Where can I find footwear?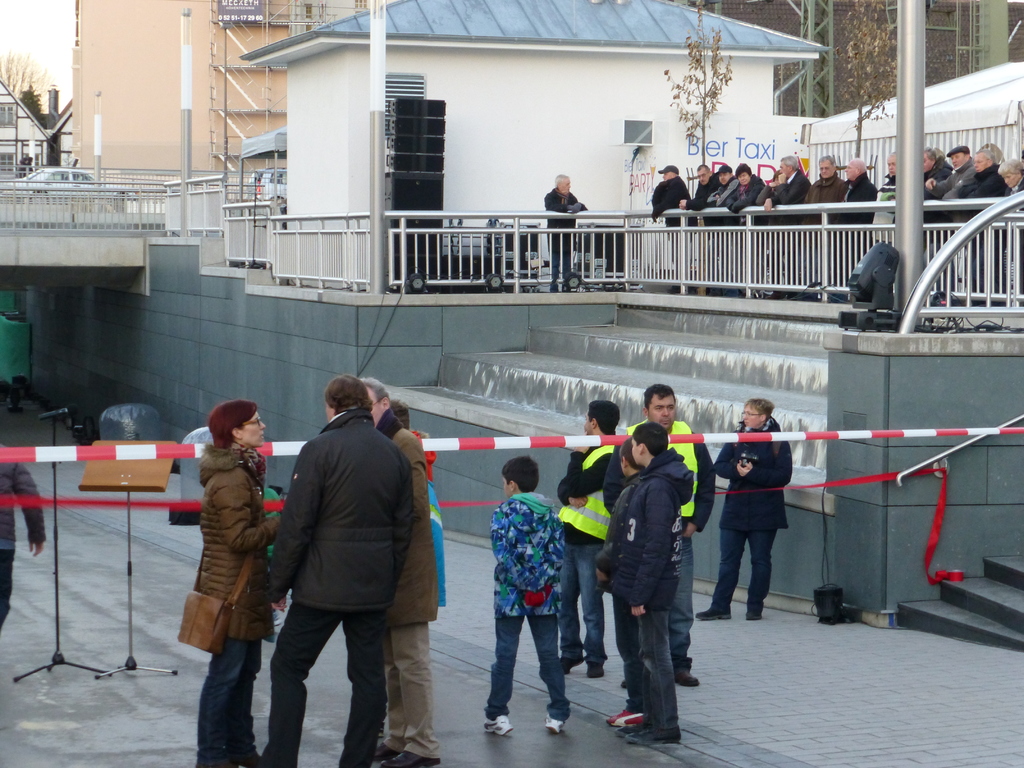
You can find it at [675, 669, 697, 691].
